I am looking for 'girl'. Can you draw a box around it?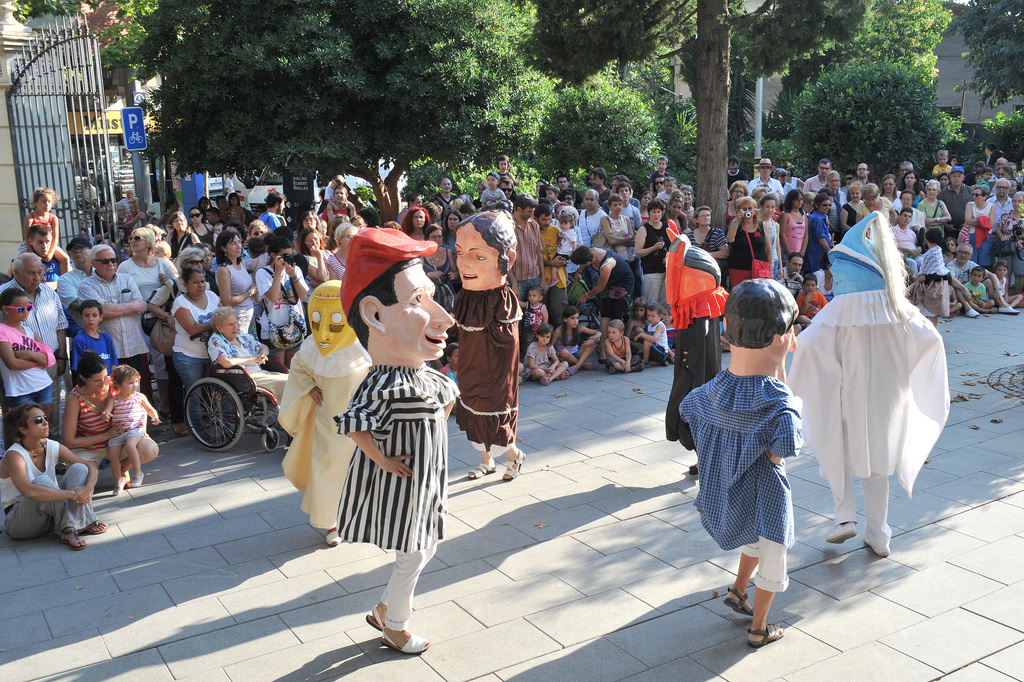
Sure, the bounding box is 24/186/68/277.
